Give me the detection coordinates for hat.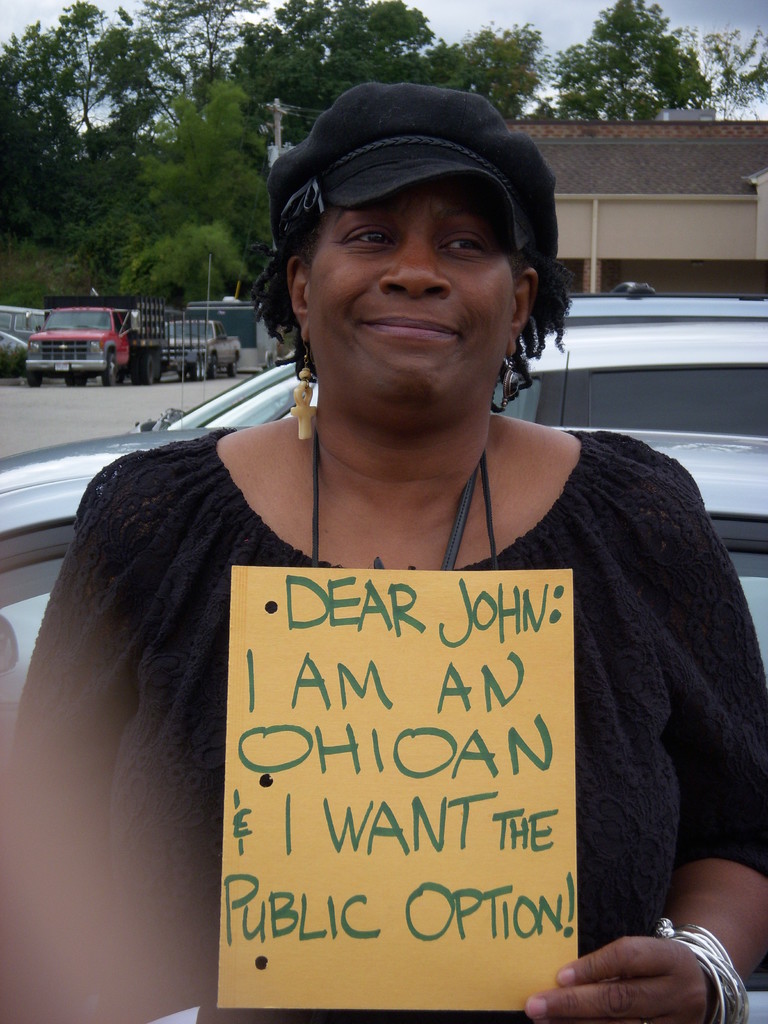
left=266, top=77, right=560, bottom=278.
